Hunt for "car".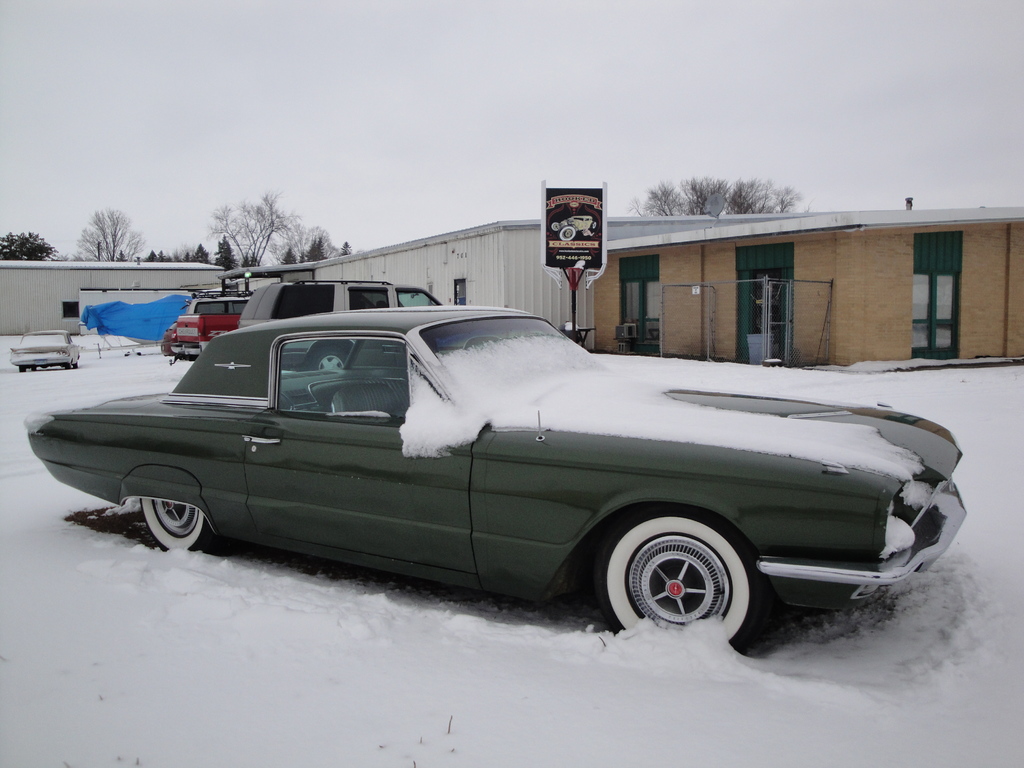
Hunted down at Rect(28, 301, 943, 639).
